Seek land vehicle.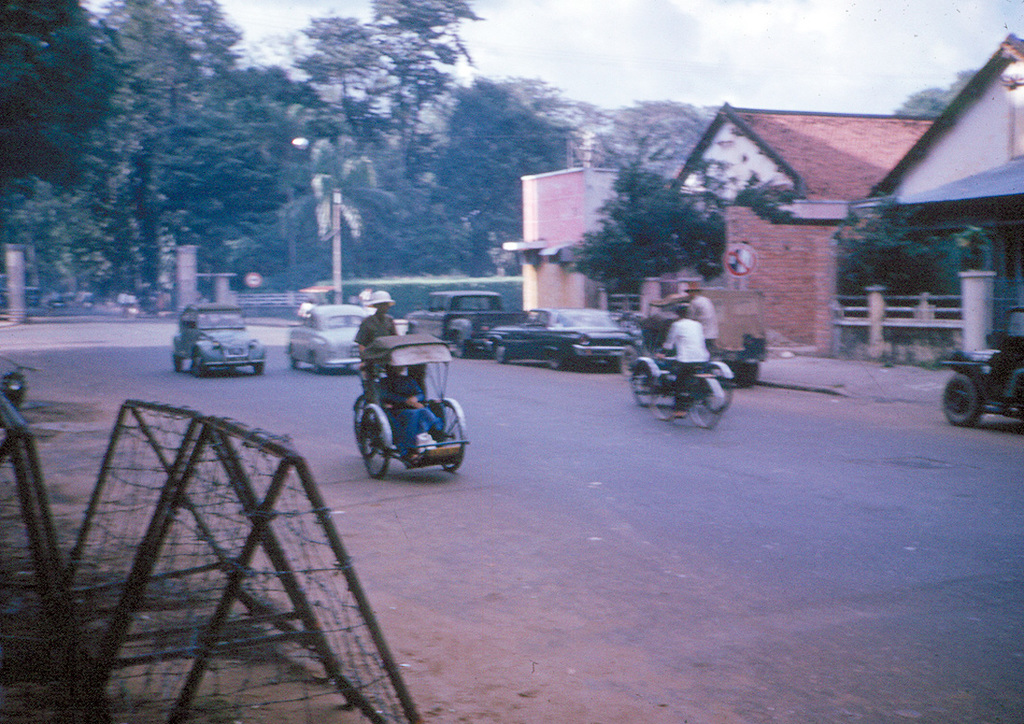
x1=292 y1=300 x2=373 y2=367.
